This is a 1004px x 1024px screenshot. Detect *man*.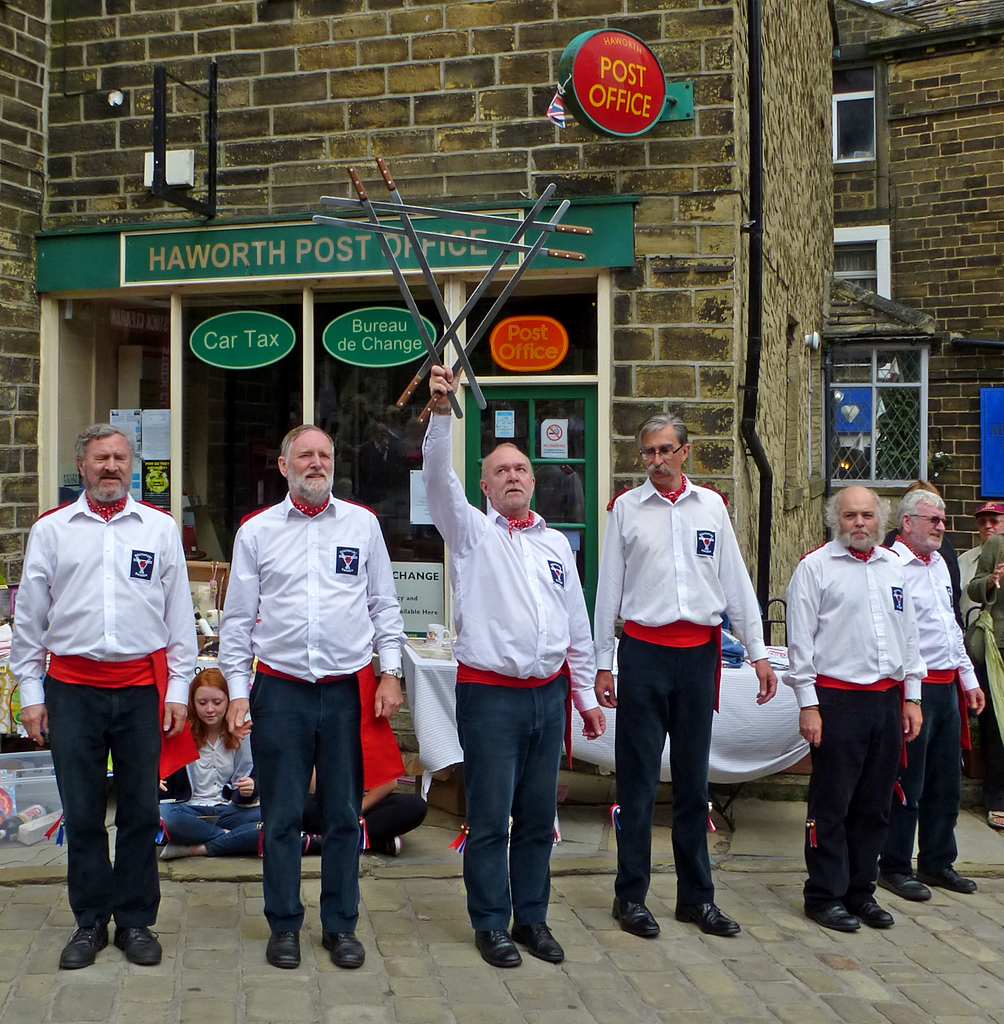
(left=590, top=410, right=785, bottom=938).
